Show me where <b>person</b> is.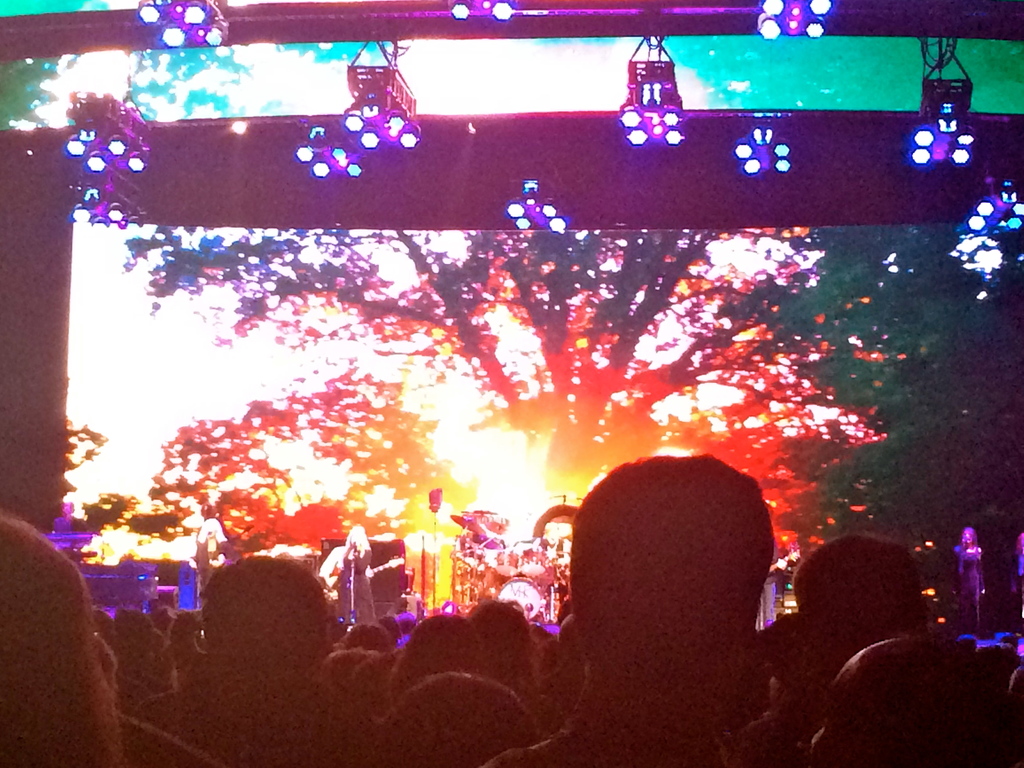
<b>person</b> is at region(801, 635, 979, 767).
